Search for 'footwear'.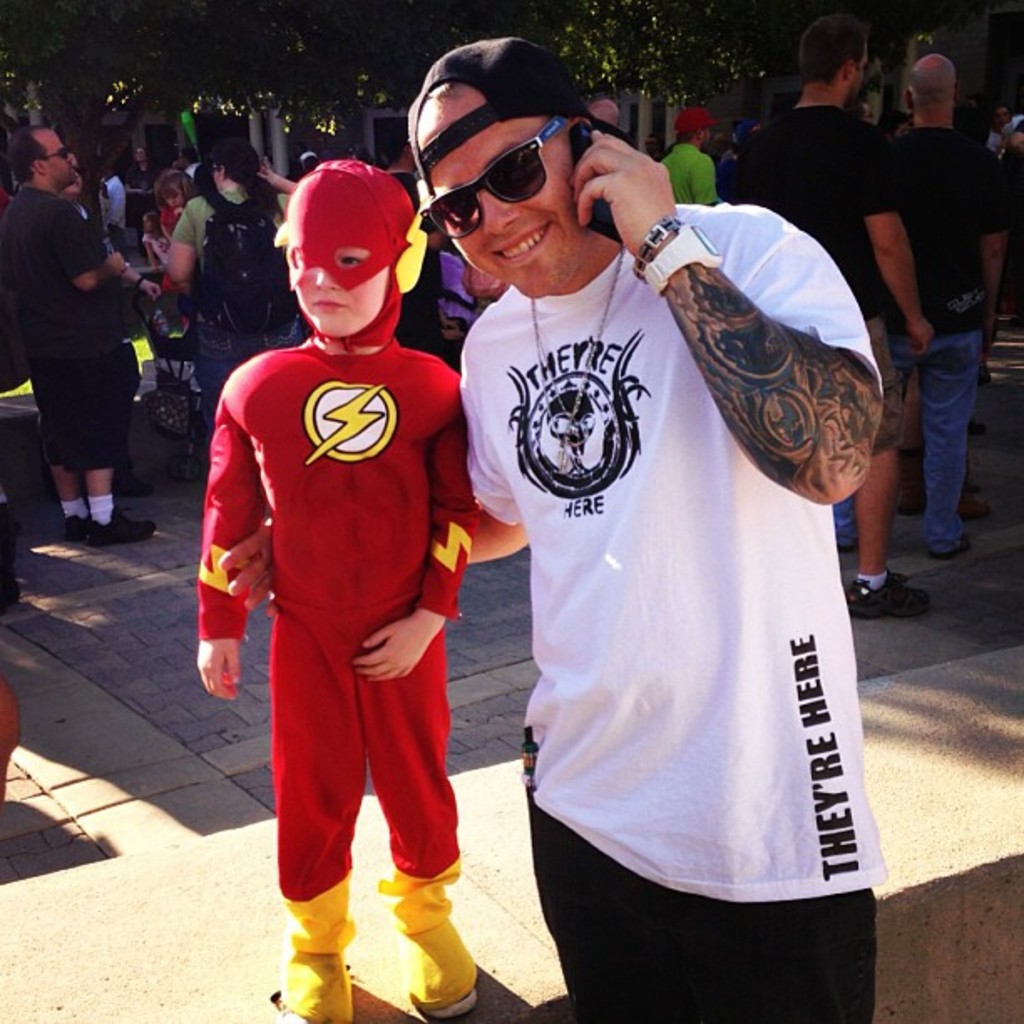
Found at bbox=(85, 502, 157, 549).
